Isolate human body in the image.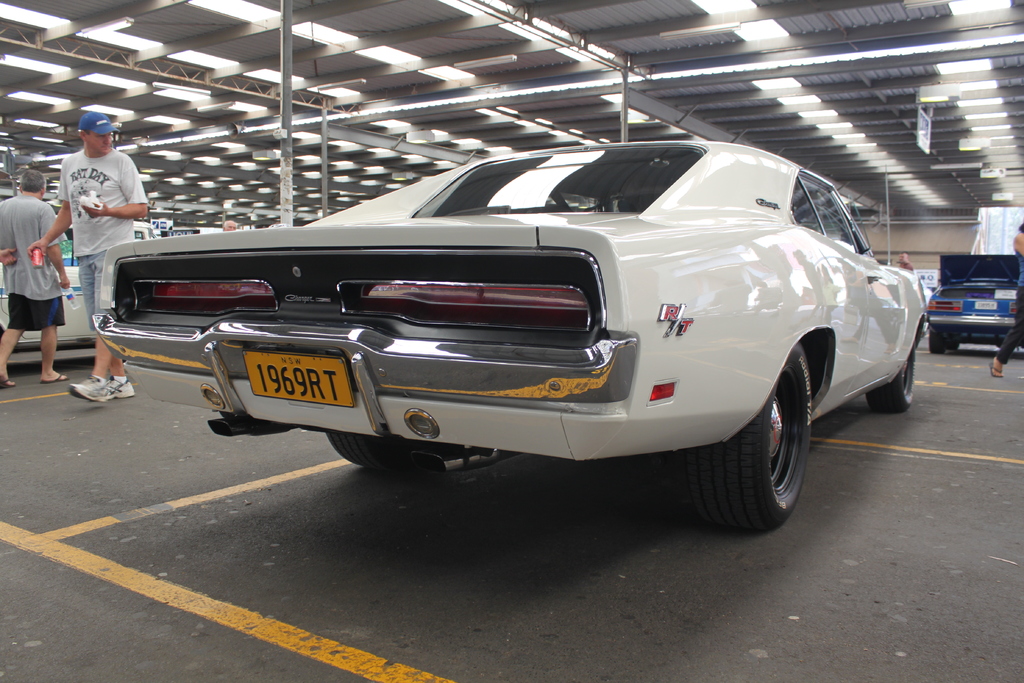
Isolated region: locate(0, 190, 74, 388).
